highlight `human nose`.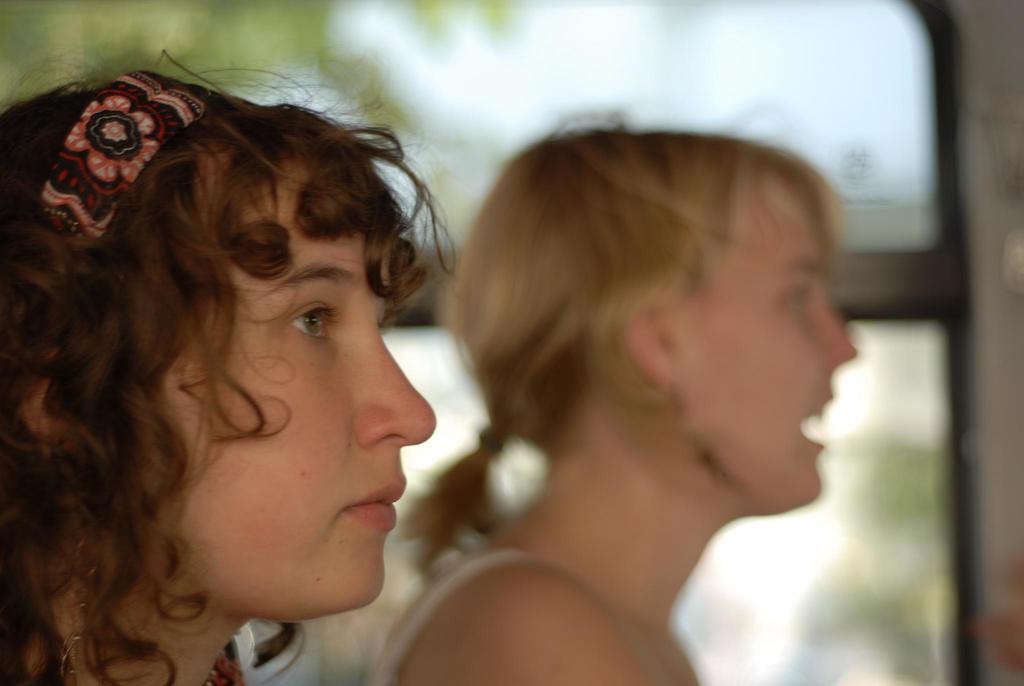
Highlighted region: rect(800, 295, 861, 381).
